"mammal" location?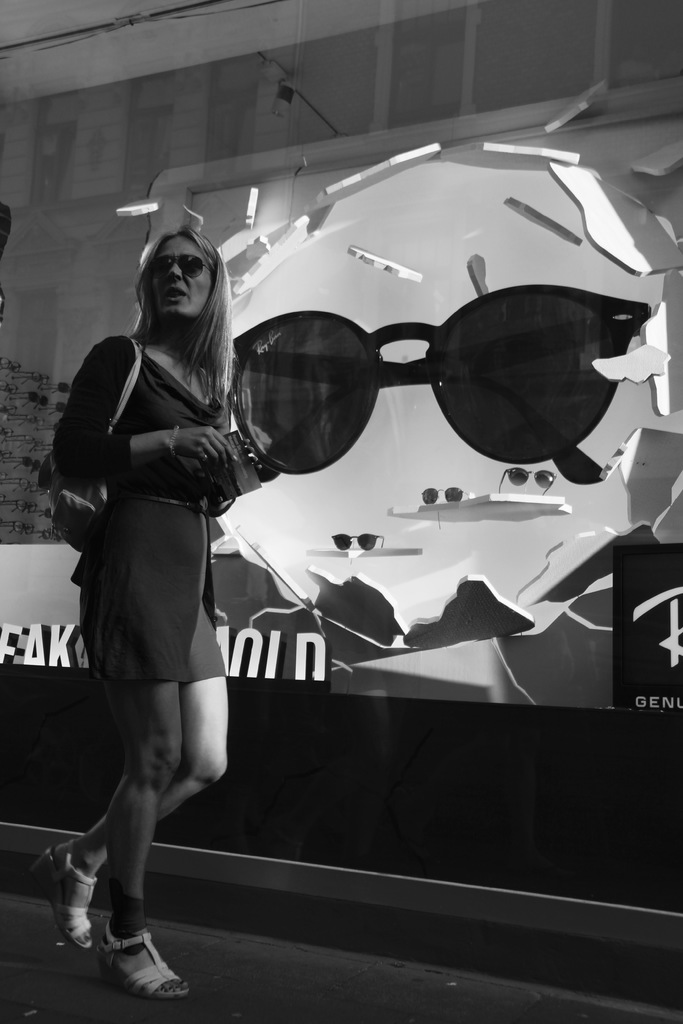
bbox=[38, 218, 292, 983]
